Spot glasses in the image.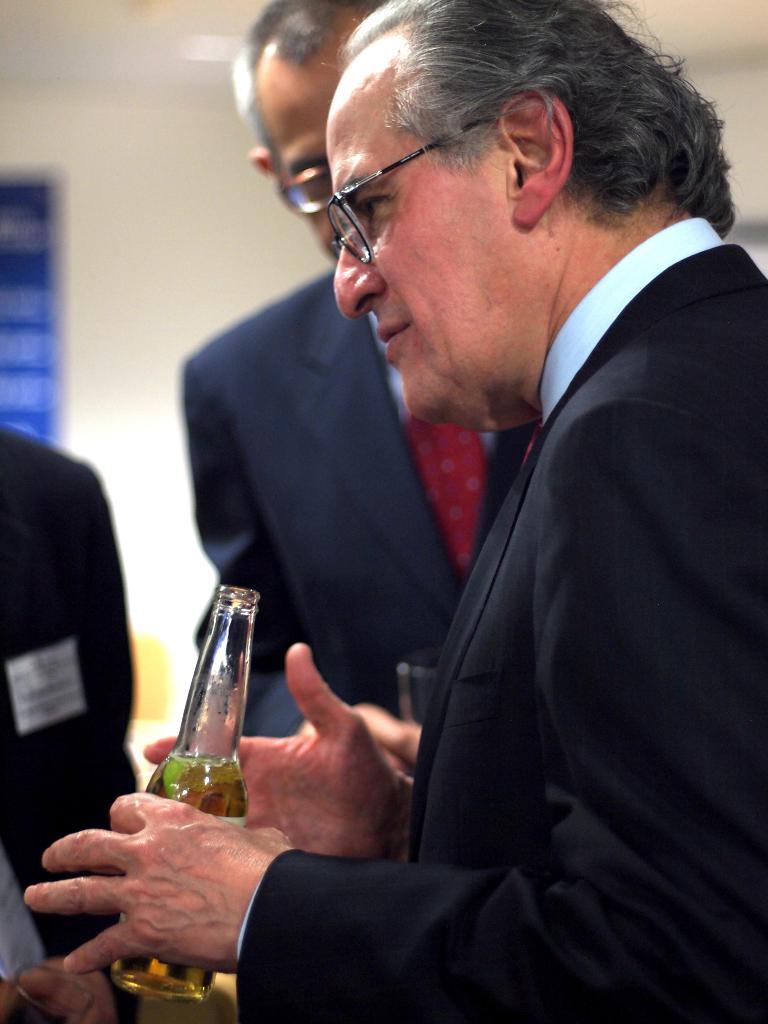
glasses found at bbox=(272, 148, 333, 216).
